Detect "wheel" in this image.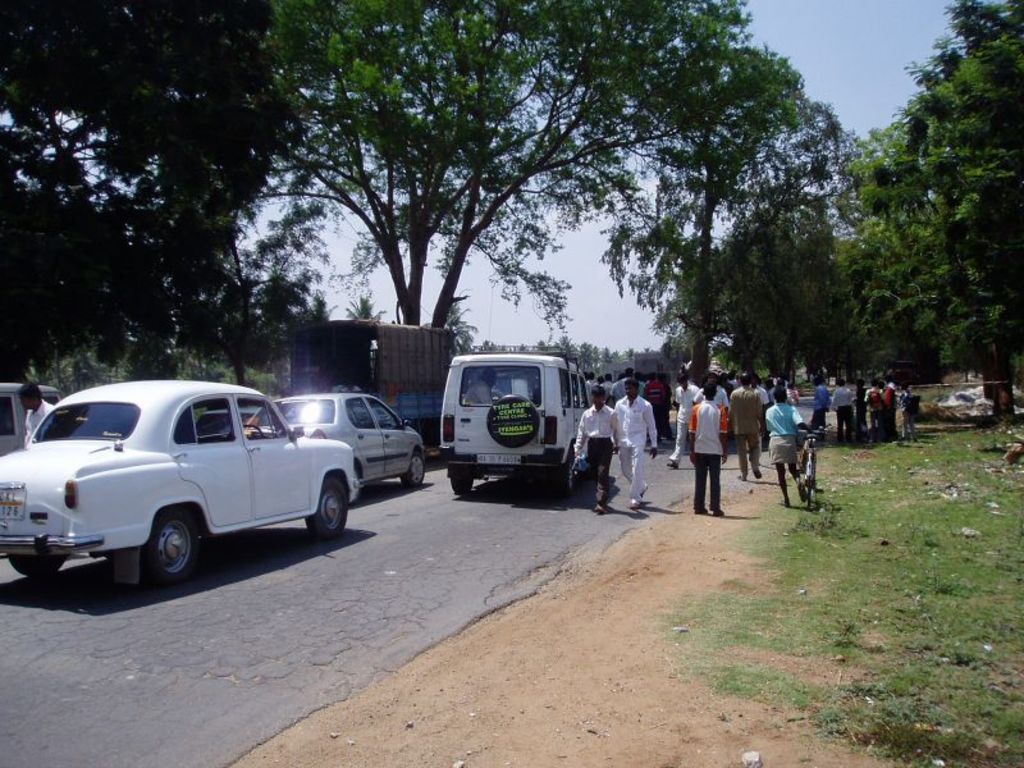
Detection: [x1=810, y1=452, x2=822, y2=507].
